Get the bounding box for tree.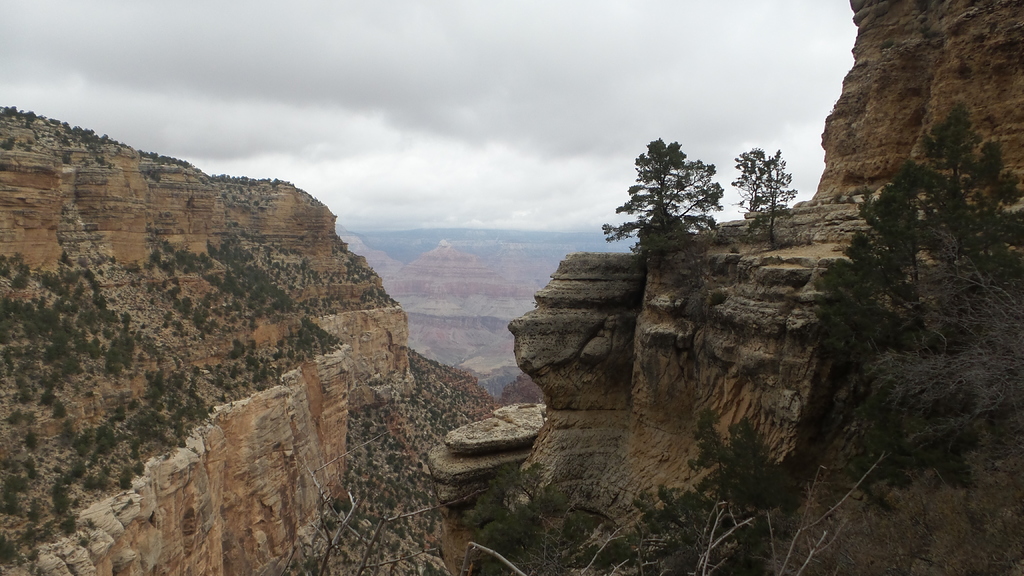
box(634, 407, 816, 575).
